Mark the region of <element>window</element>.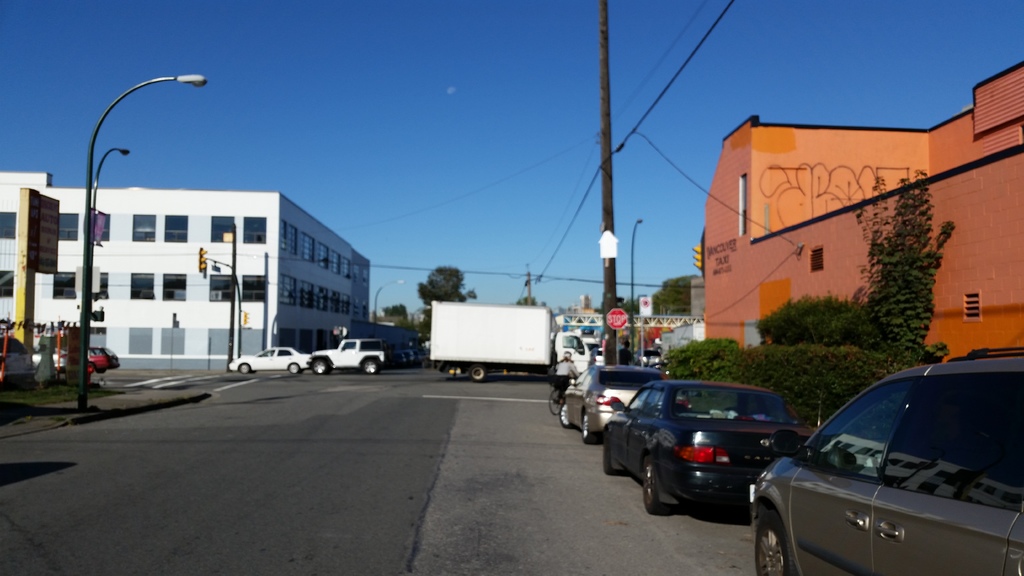
Region: 127:269:156:300.
